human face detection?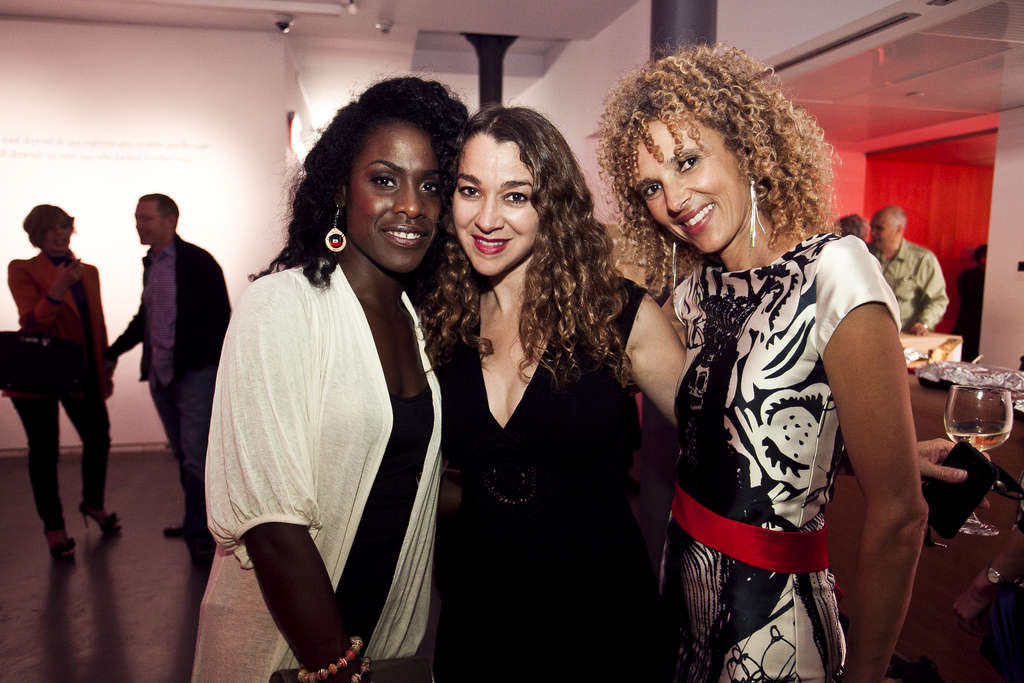
[x1=137, y1=202, x2=163, y2=243]
